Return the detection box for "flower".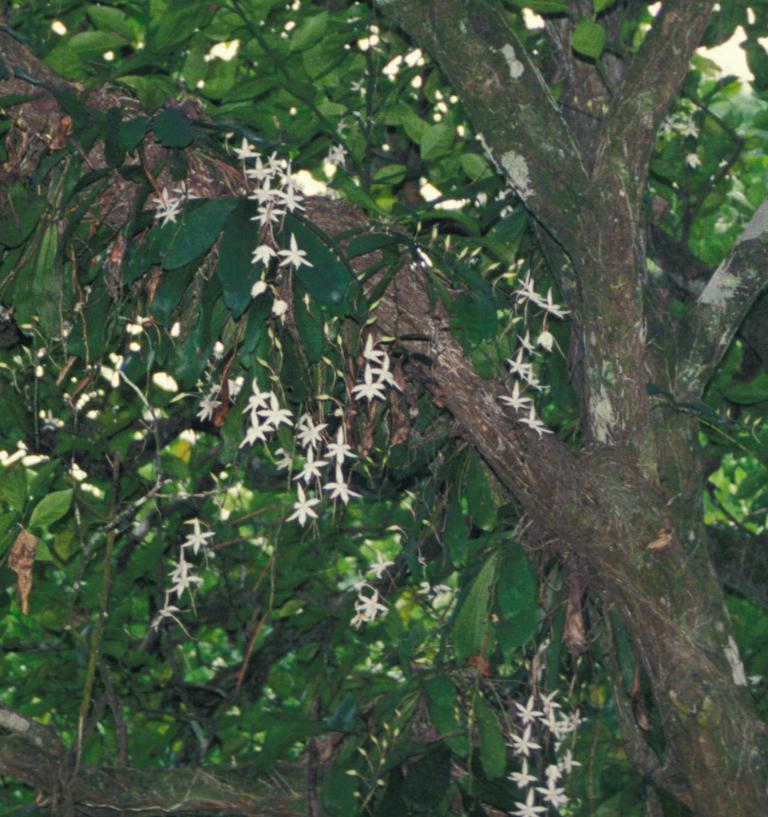
detection(347, 599, 368, 632).
